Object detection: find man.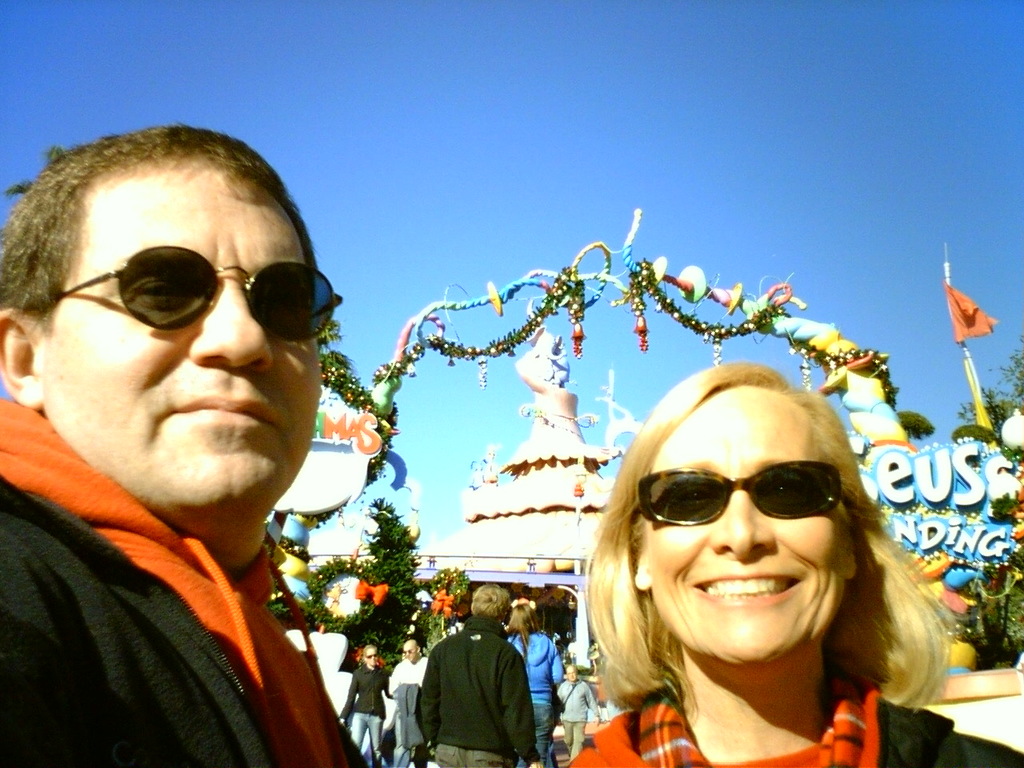
left=415, top=587, right=541, bottom=767.
